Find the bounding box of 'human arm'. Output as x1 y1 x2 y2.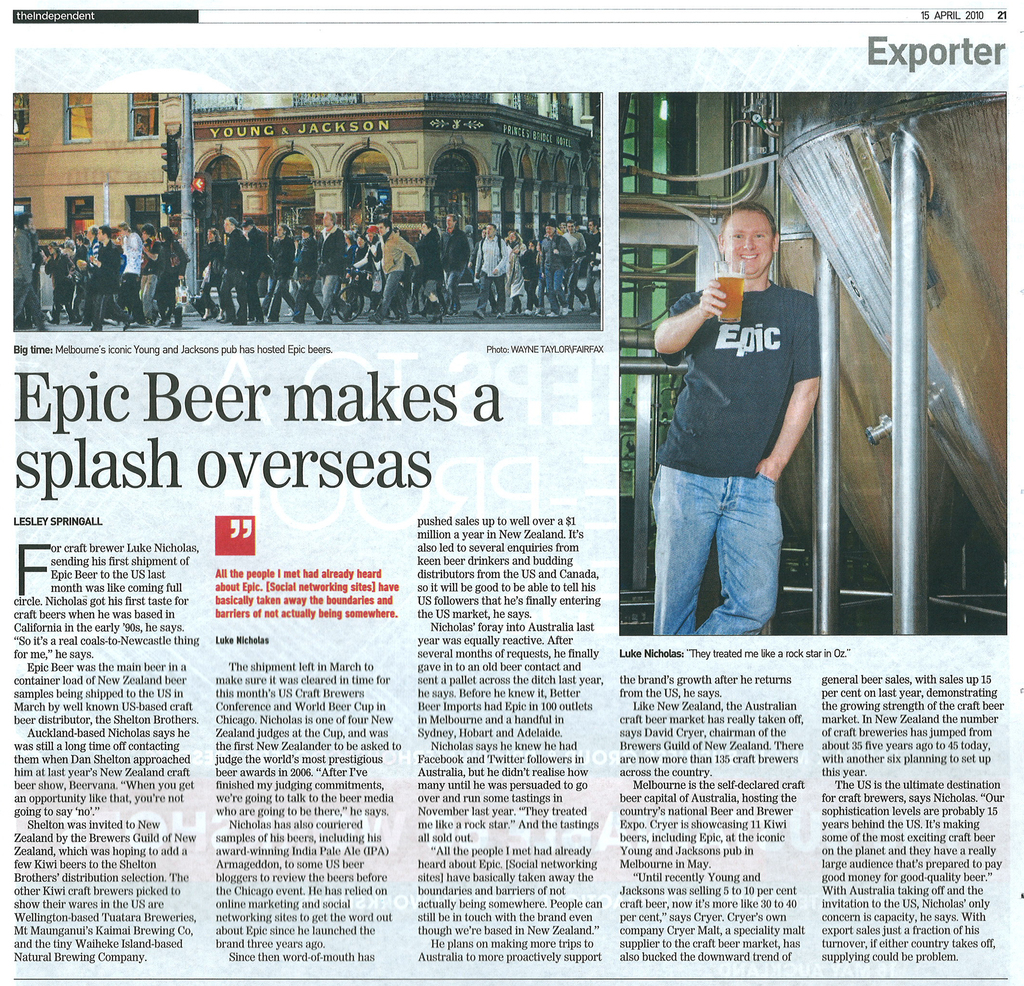
142 239 161 258.
